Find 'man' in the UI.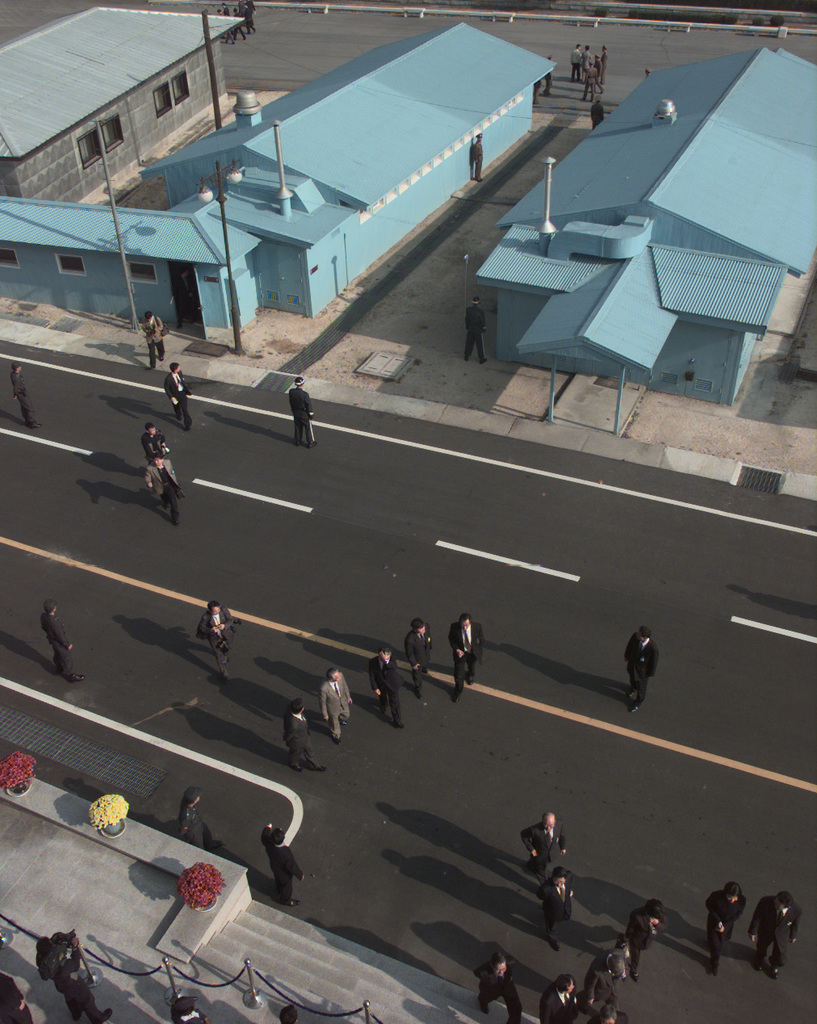
UI element at (left=12, top=367, right=40, bottom=430).
